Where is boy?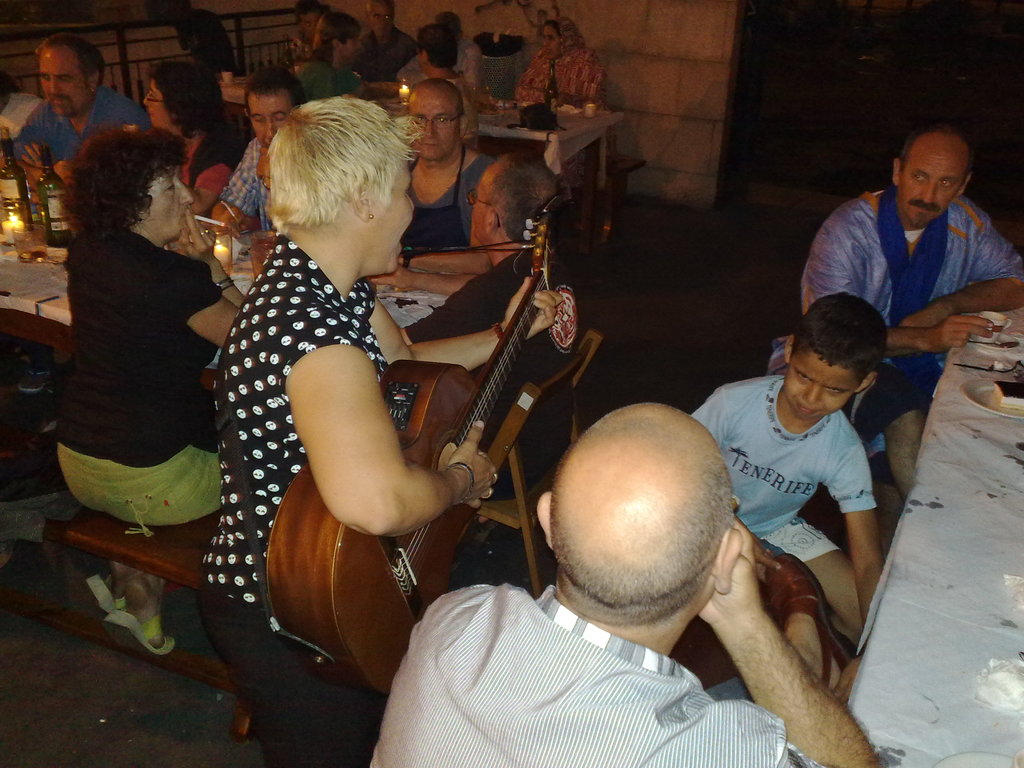
674,275,910,618.
